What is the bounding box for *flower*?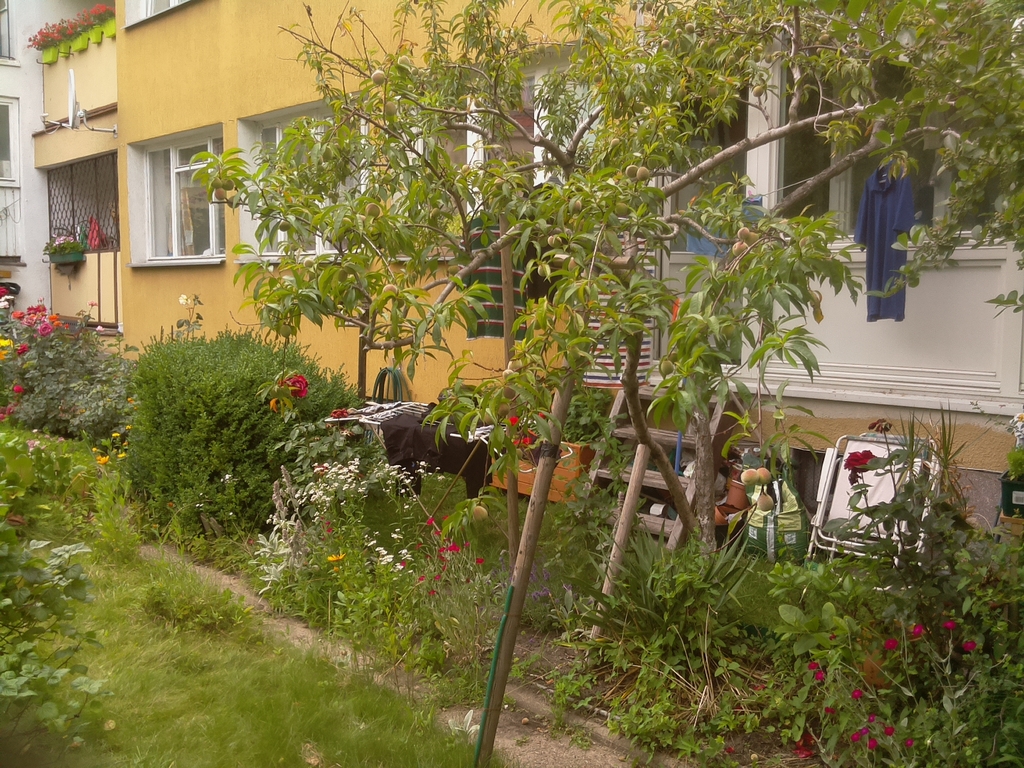
<bbox>287, 378, 307, 399</bbox>.
